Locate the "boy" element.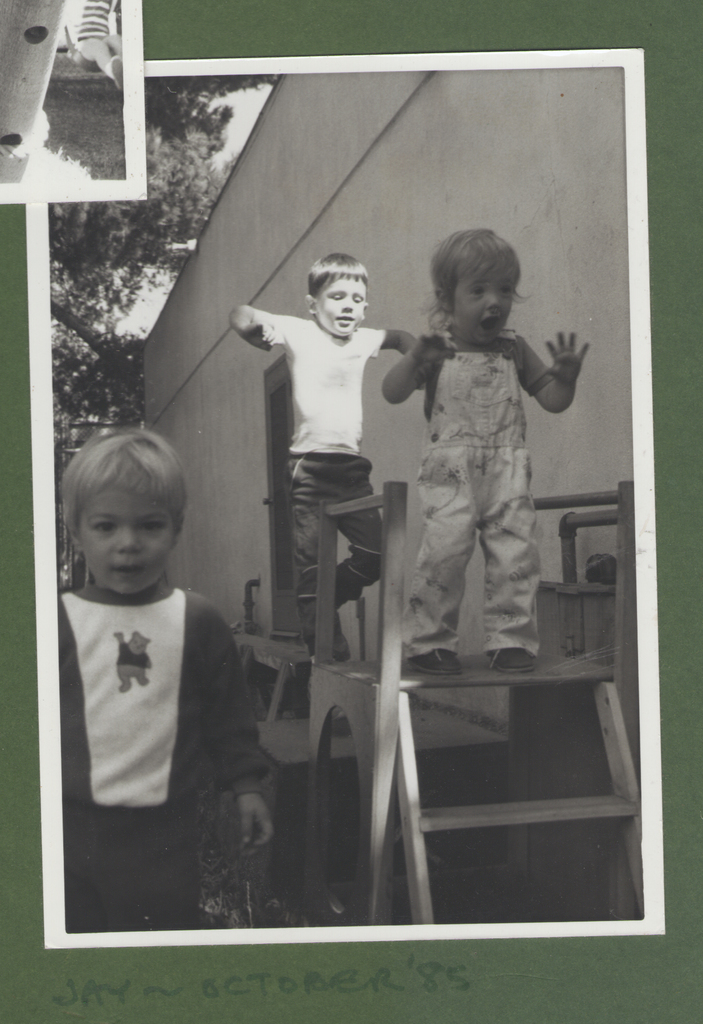
Element bbox: select_region(39, 432, 268, 865).
